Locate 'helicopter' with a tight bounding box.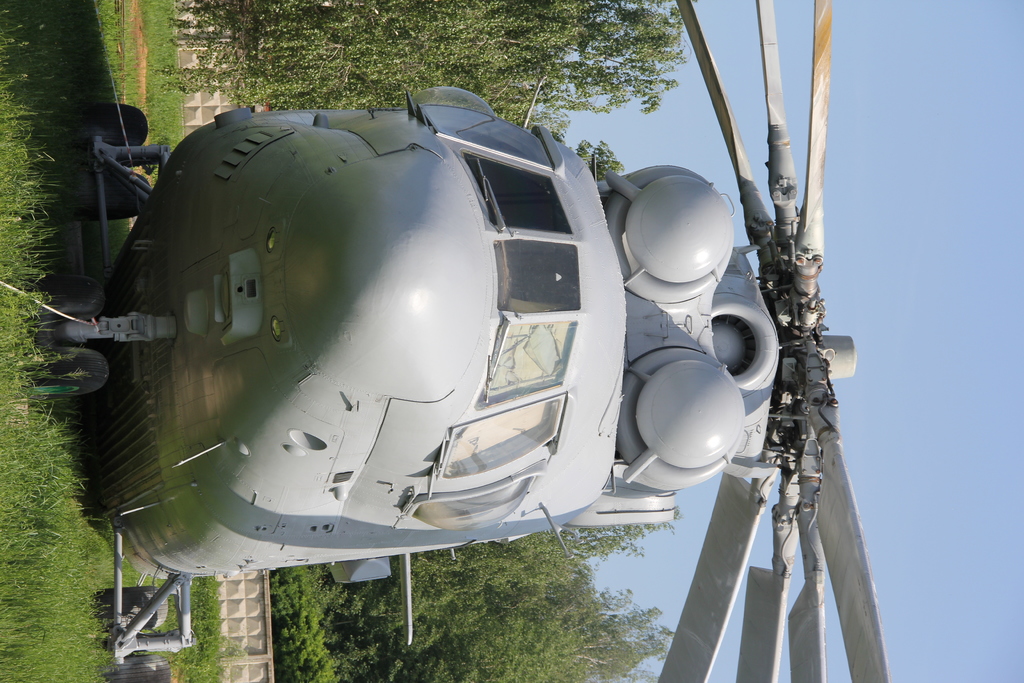
rect(31, 0, 891, 682).
